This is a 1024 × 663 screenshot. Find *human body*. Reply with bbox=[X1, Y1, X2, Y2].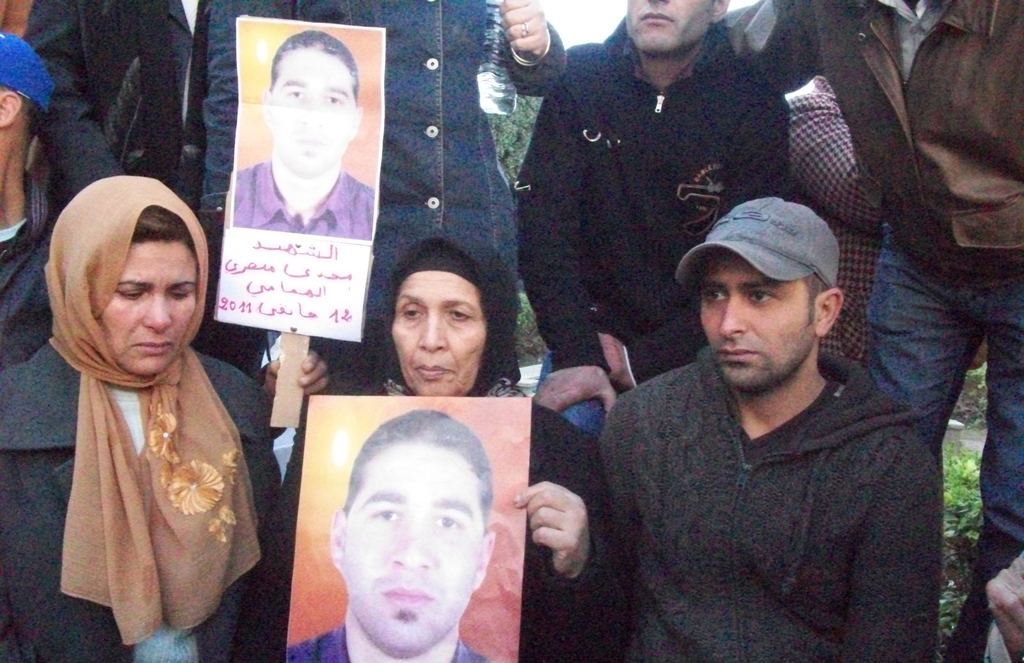
bbox=[0, 174, 279, 662].
